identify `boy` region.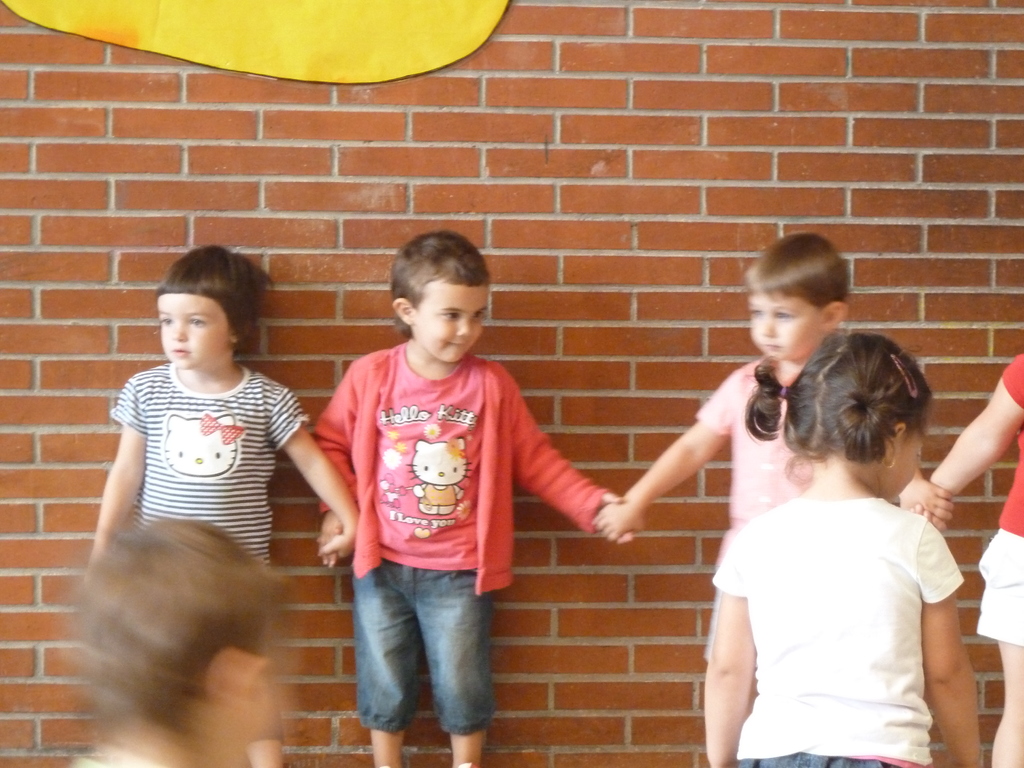
Region: detection(316, 227, 644, 767).
